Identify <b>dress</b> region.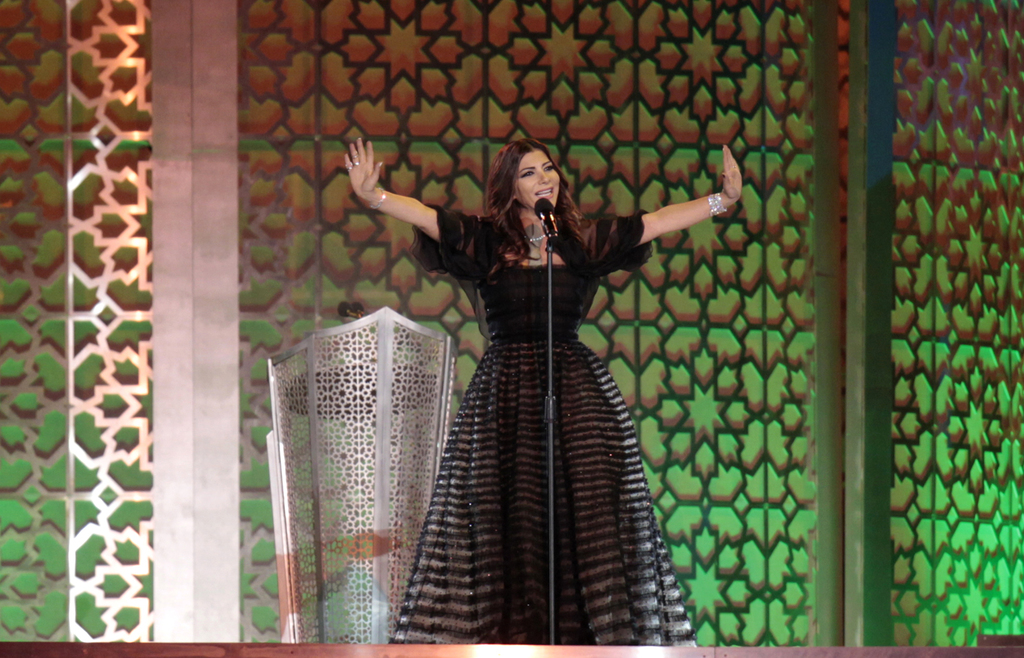
Region: [x1=388, y1=212, x2=717, y2=657].
